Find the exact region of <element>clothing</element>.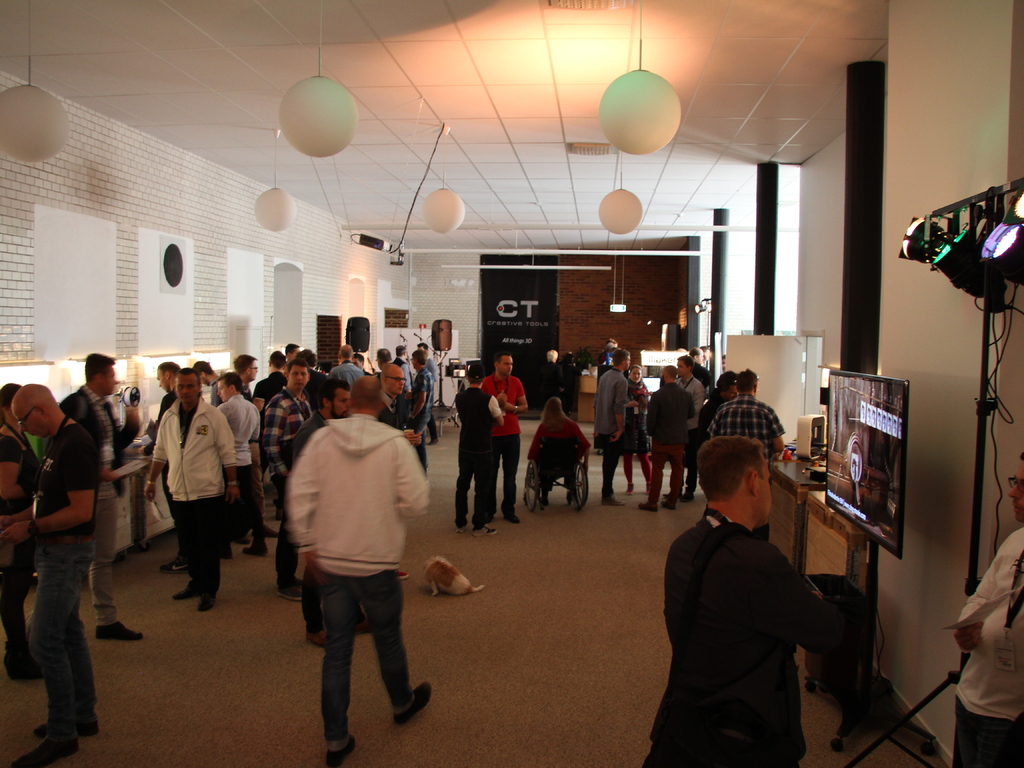
Exact region: Rect(475, 373, 527, 516).
